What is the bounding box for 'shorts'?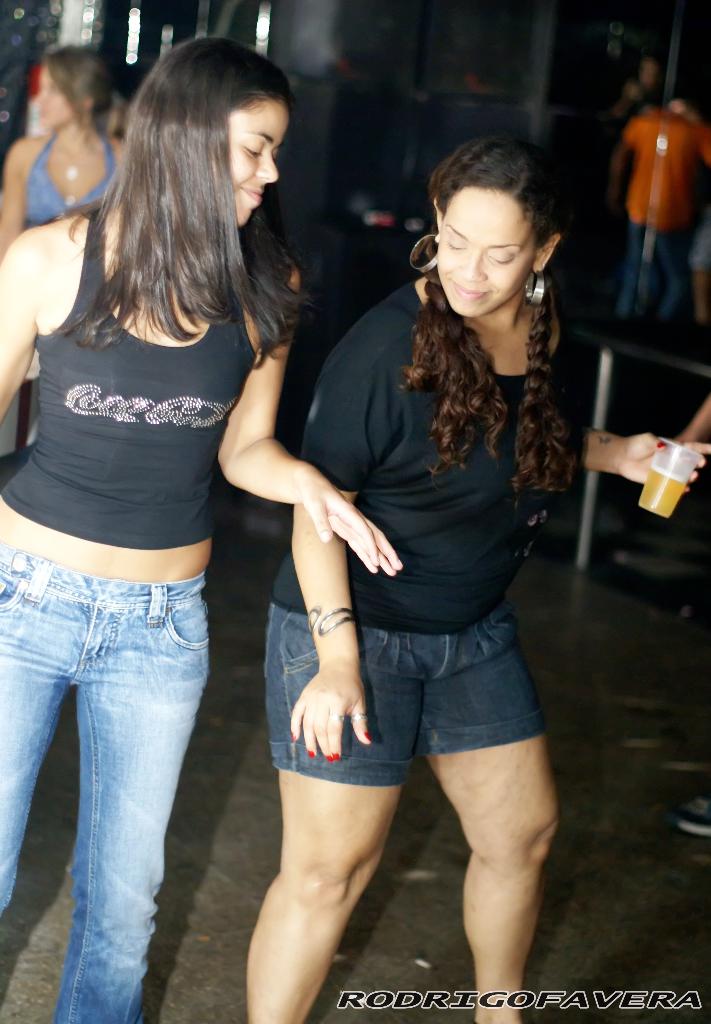
pyautogui.locateOnScreen(259, 586, 589, 794).
